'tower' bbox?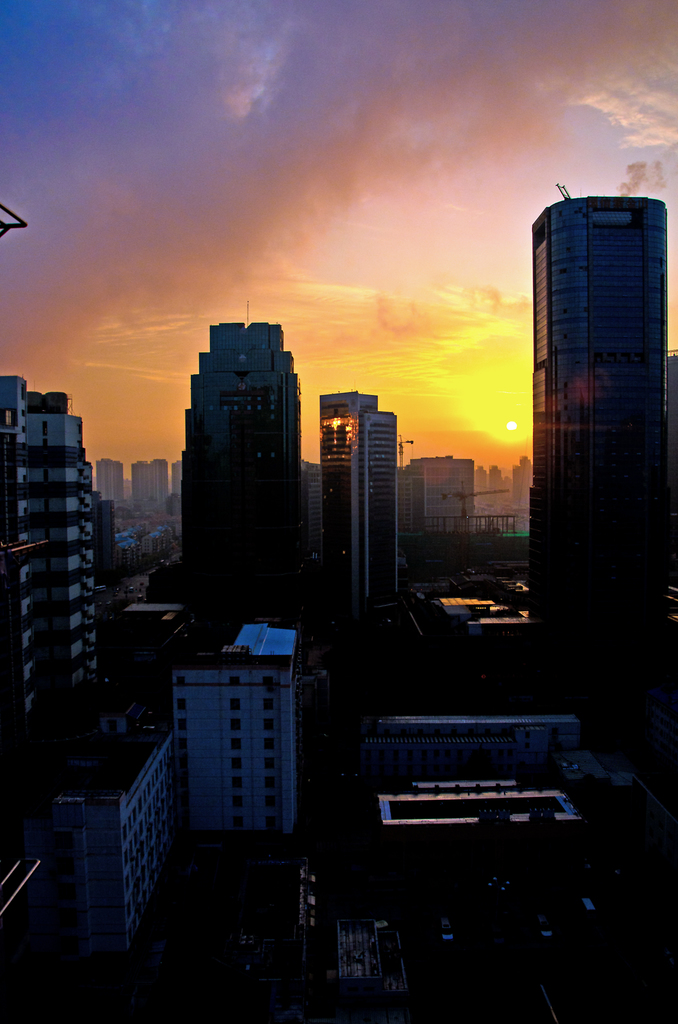
Rect(0, 391, 95, 818)
